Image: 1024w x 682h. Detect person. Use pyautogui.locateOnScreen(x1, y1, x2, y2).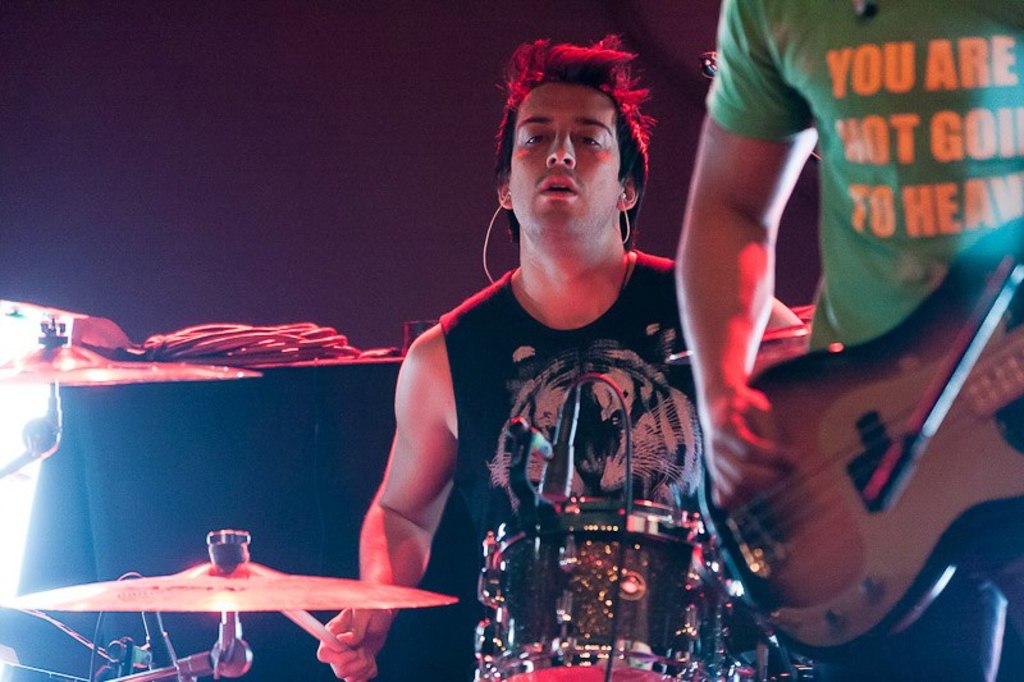
pyautogui.locateOnScreen(307, 46, 709, 681).
